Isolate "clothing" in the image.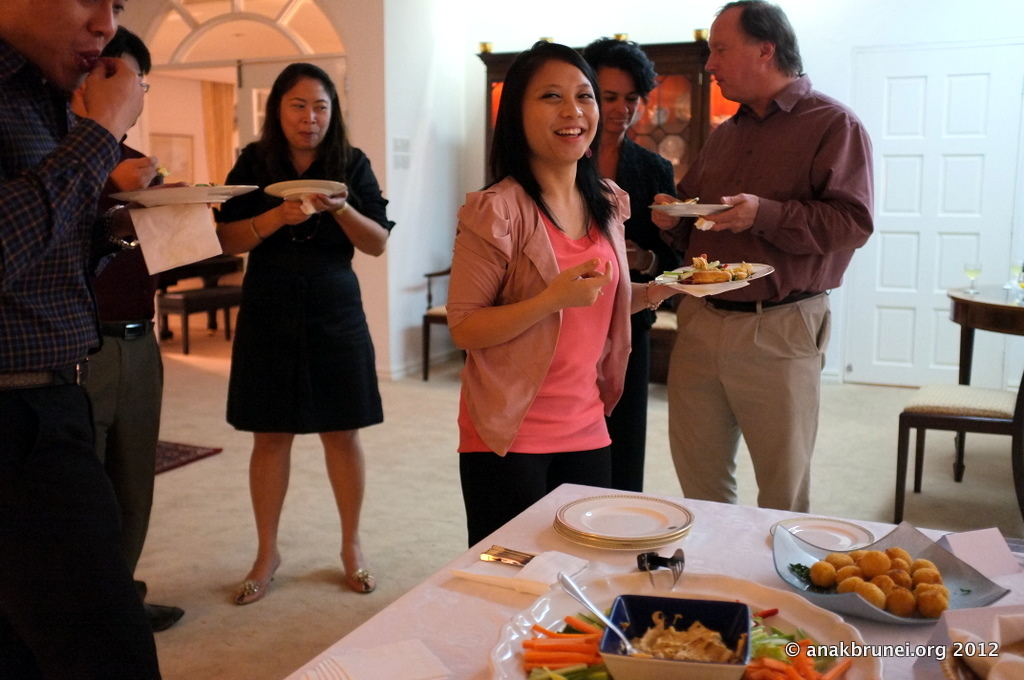
Isolated region: [211,139,386,433].
